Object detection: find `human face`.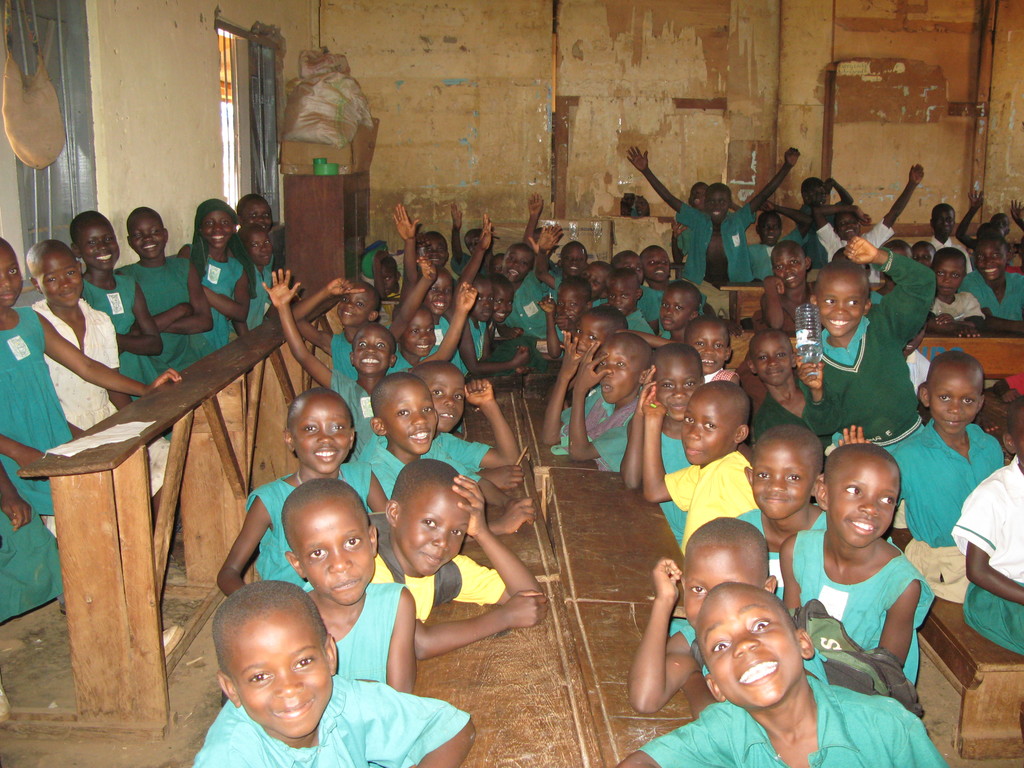
x1=700 y1=589 x2=808 y2=715.
